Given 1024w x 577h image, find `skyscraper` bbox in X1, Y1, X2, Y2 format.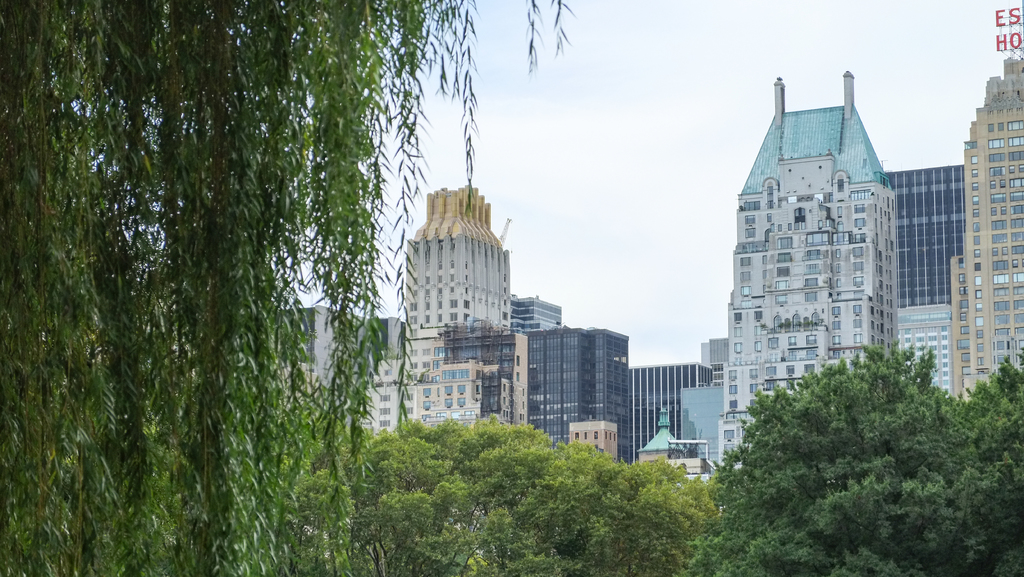
949, 53, 1021, 416.
